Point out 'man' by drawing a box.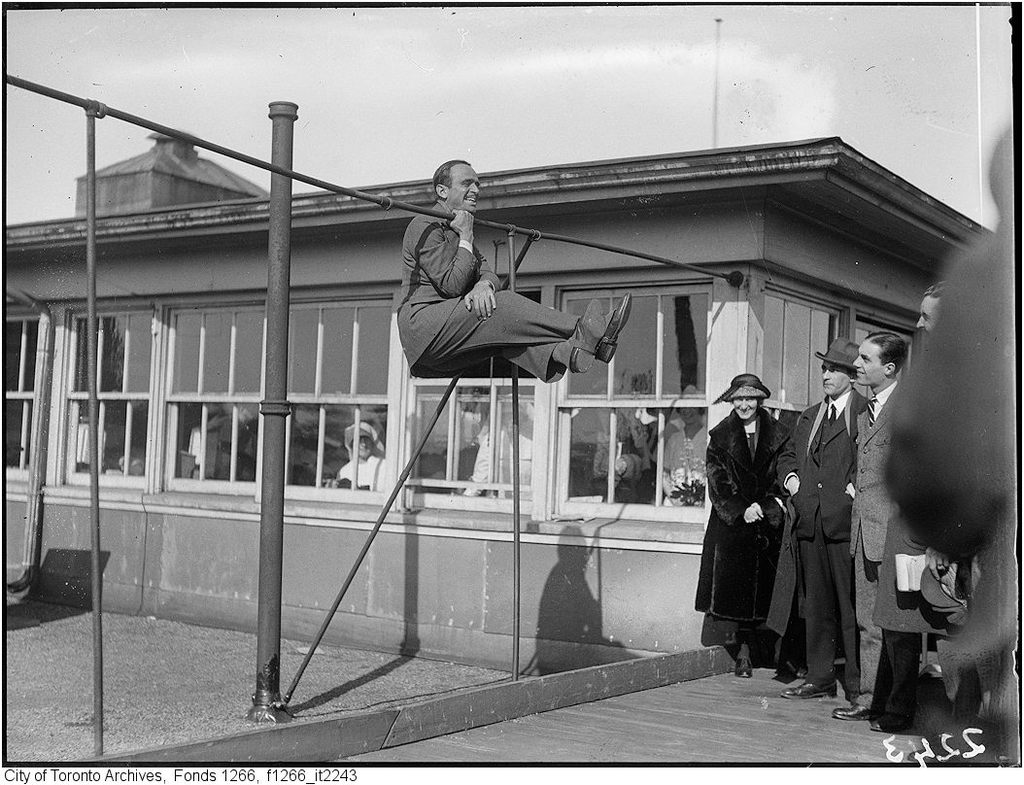
detection(763, 354, 869, 701).
